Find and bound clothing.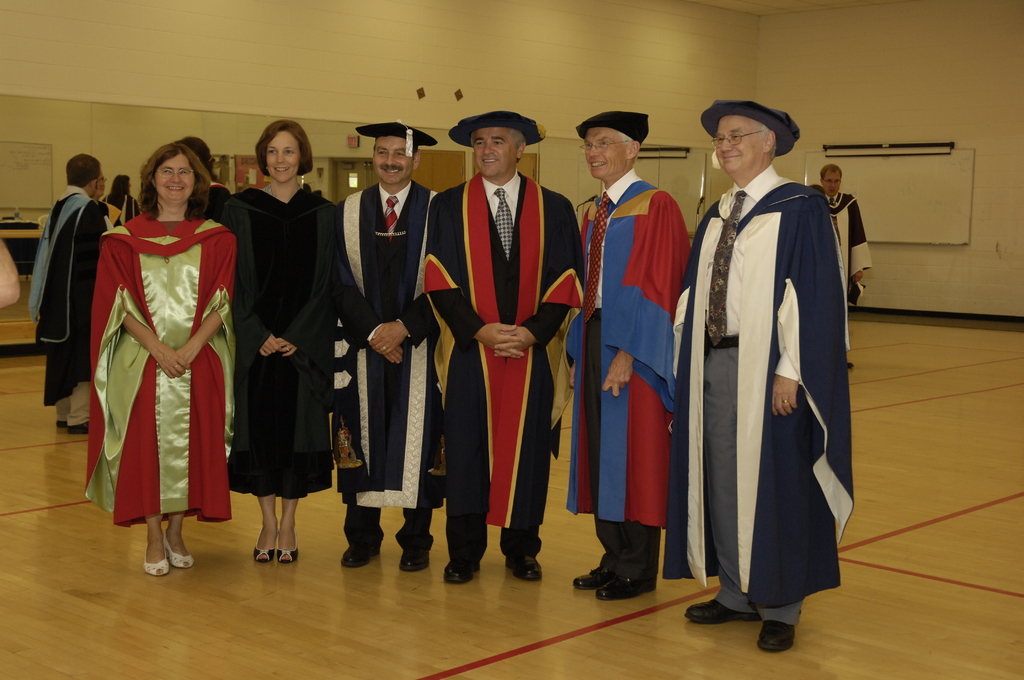
Bound: (left=216, top=184, right=344, bottom=501).
